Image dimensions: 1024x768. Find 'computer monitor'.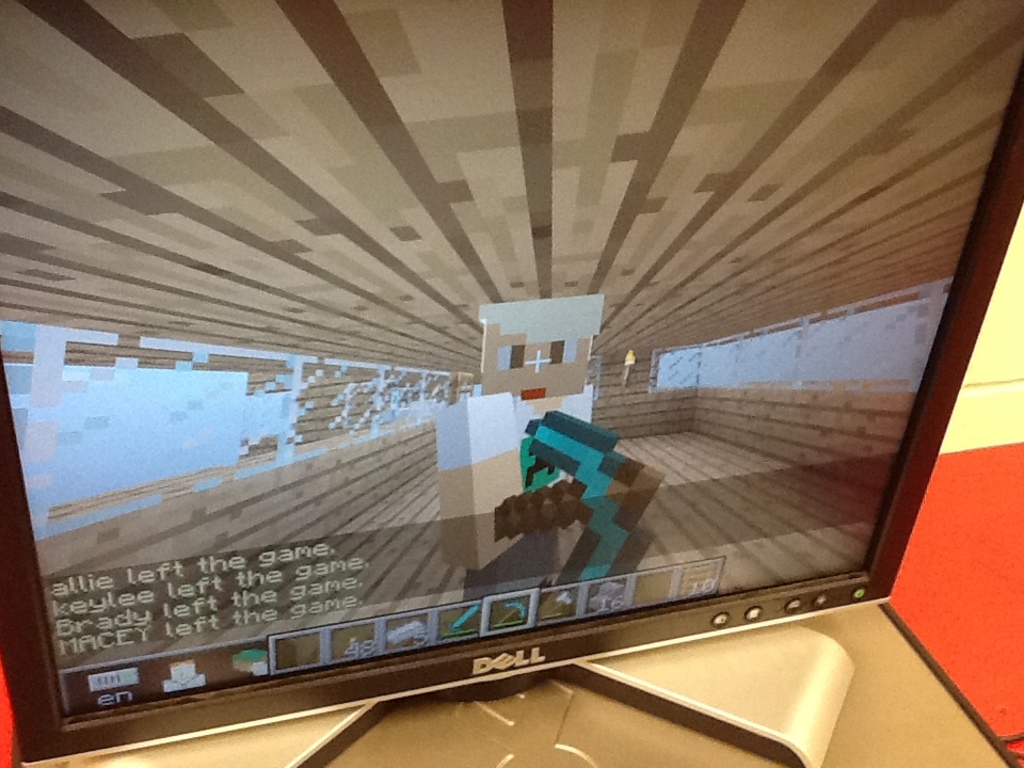
BBox(0, 0, 1023, 767).
